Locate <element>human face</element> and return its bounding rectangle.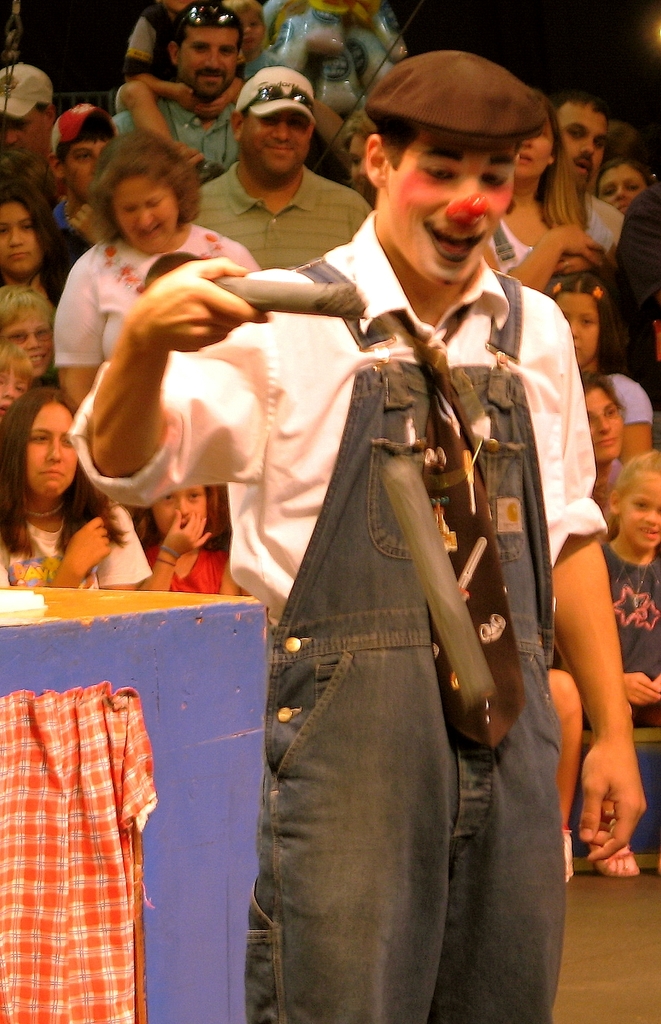
l=380, t=134, r=518, b=285.
